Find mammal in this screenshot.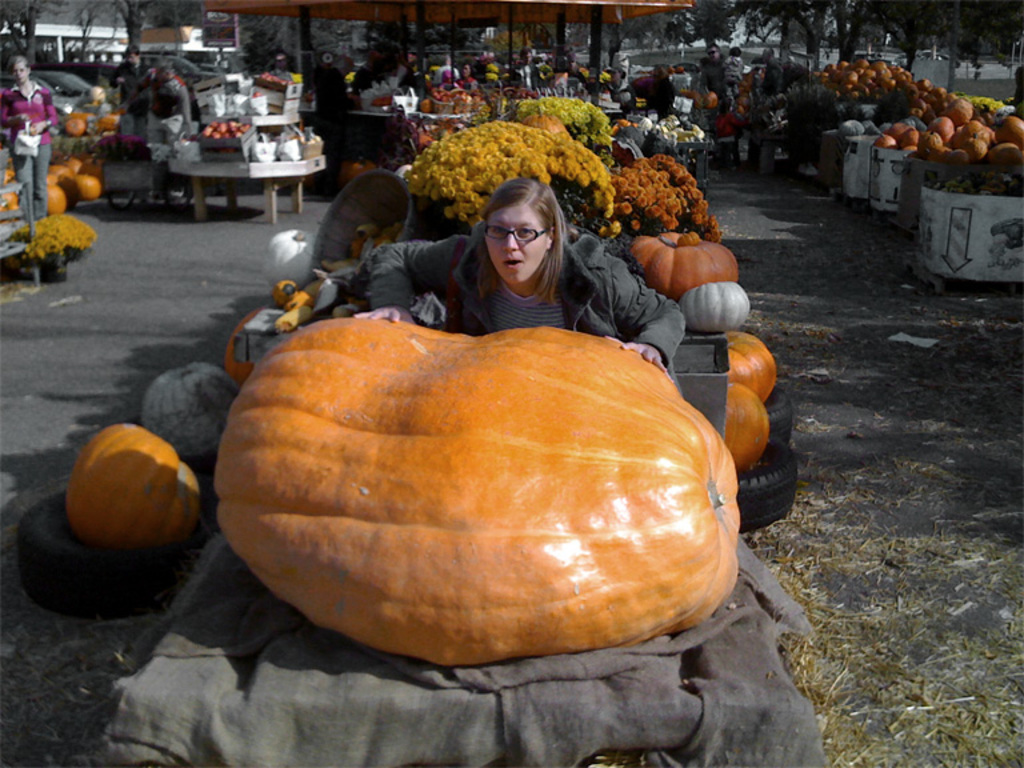
The bounding box for mammal is 341,165,701,401.
